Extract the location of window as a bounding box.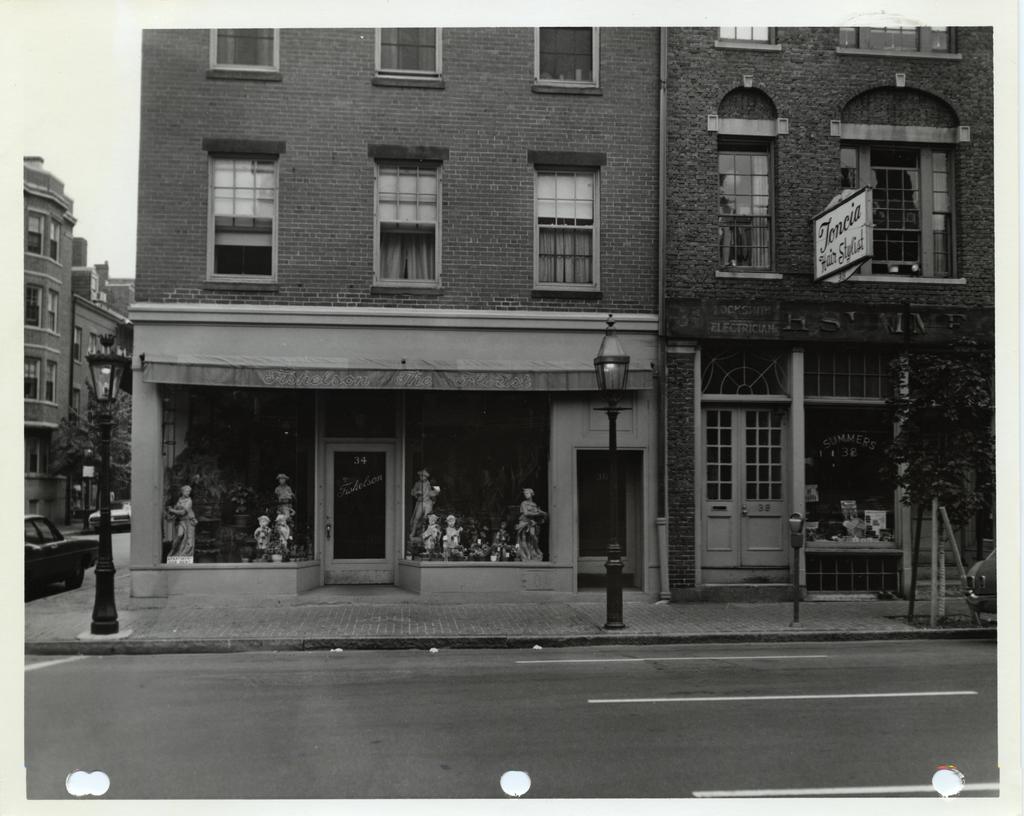
714/24/772/50.
